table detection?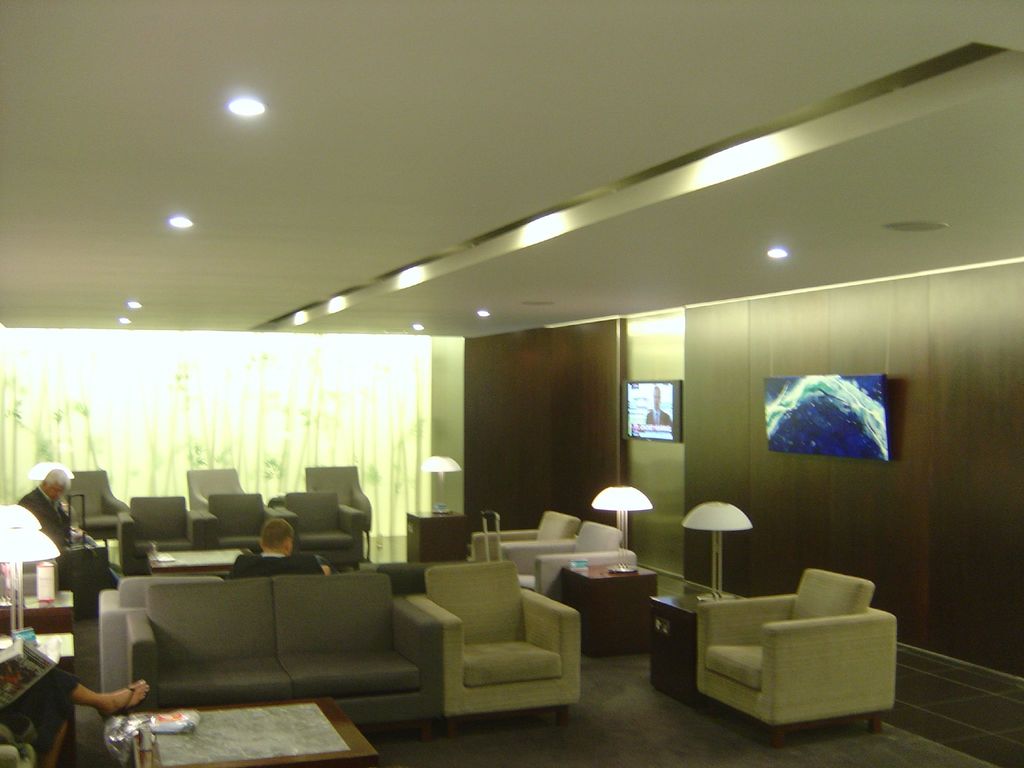
bbox(133, 540, 255, 578)
